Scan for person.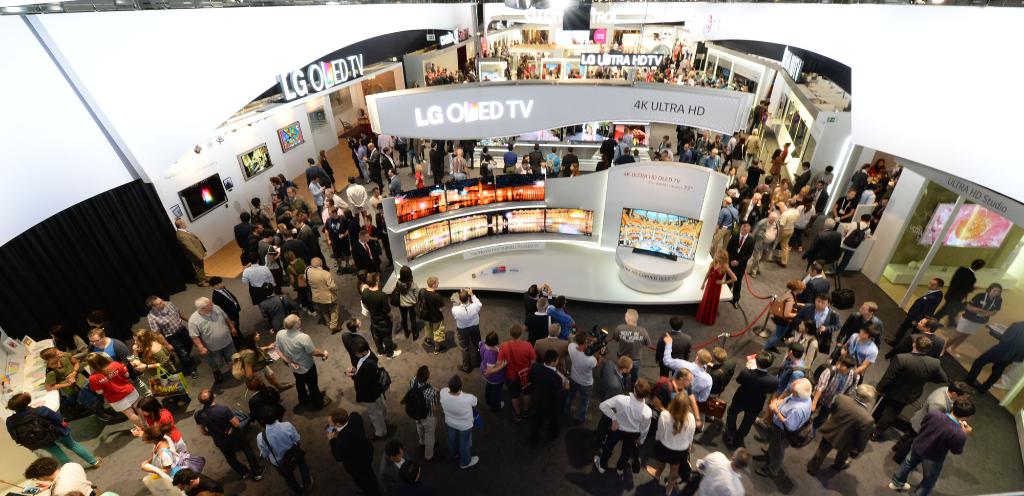
Scan result: [x1=884, y1=276, x2=943, y2=347].
